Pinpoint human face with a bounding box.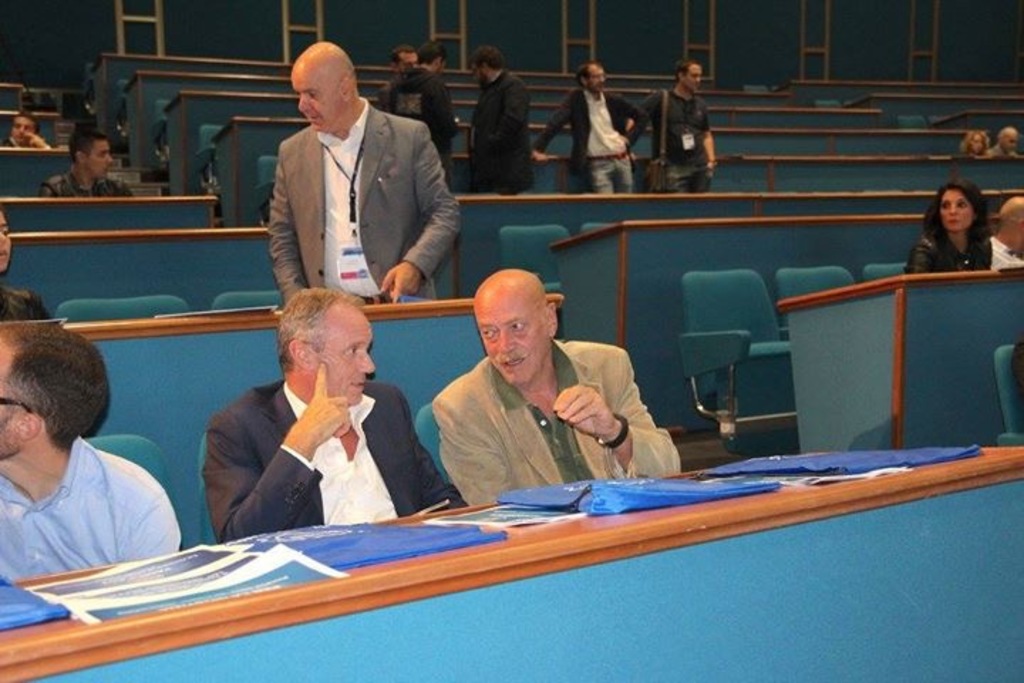
left=690, top=60, right=698, bottom=90.
